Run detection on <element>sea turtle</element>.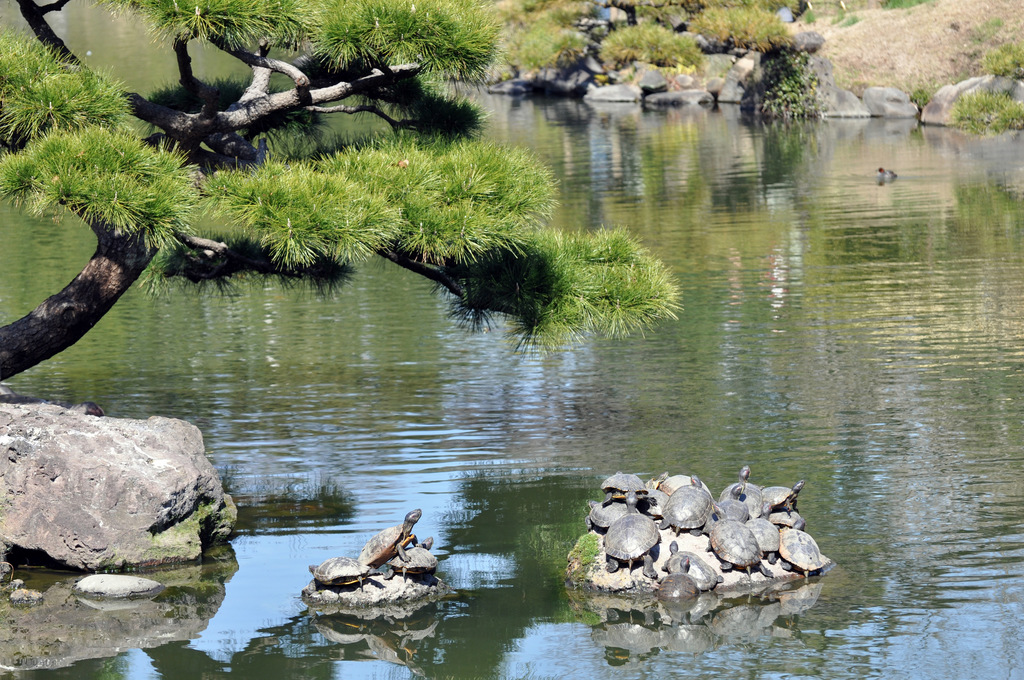
Result: 308/549/375/590.
